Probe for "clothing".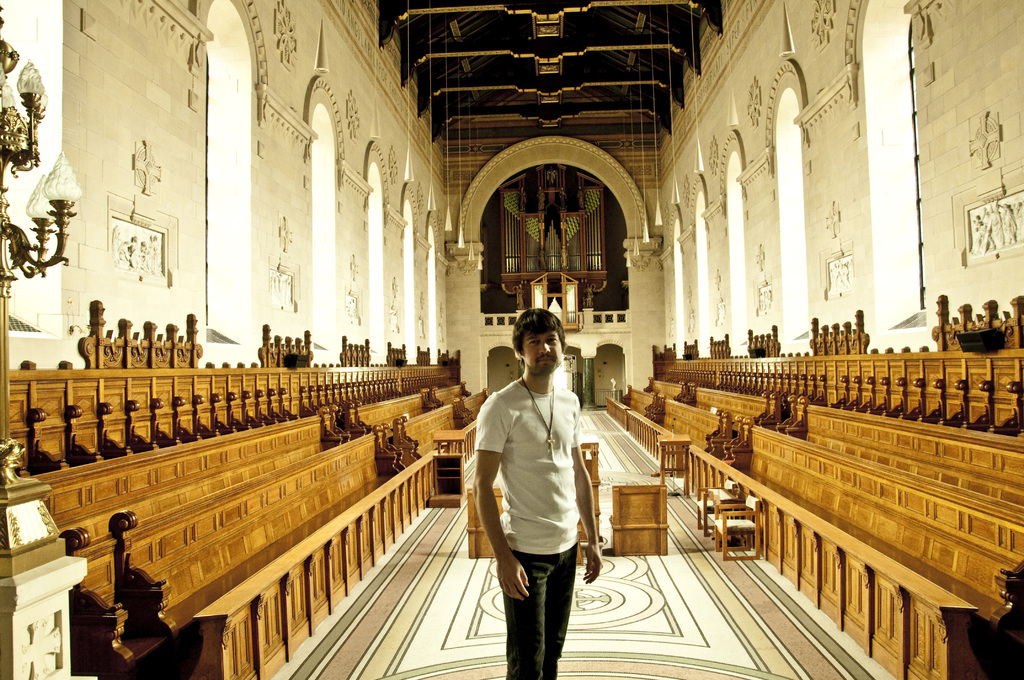
Probe result: box=[470, 312, 632, 667].
